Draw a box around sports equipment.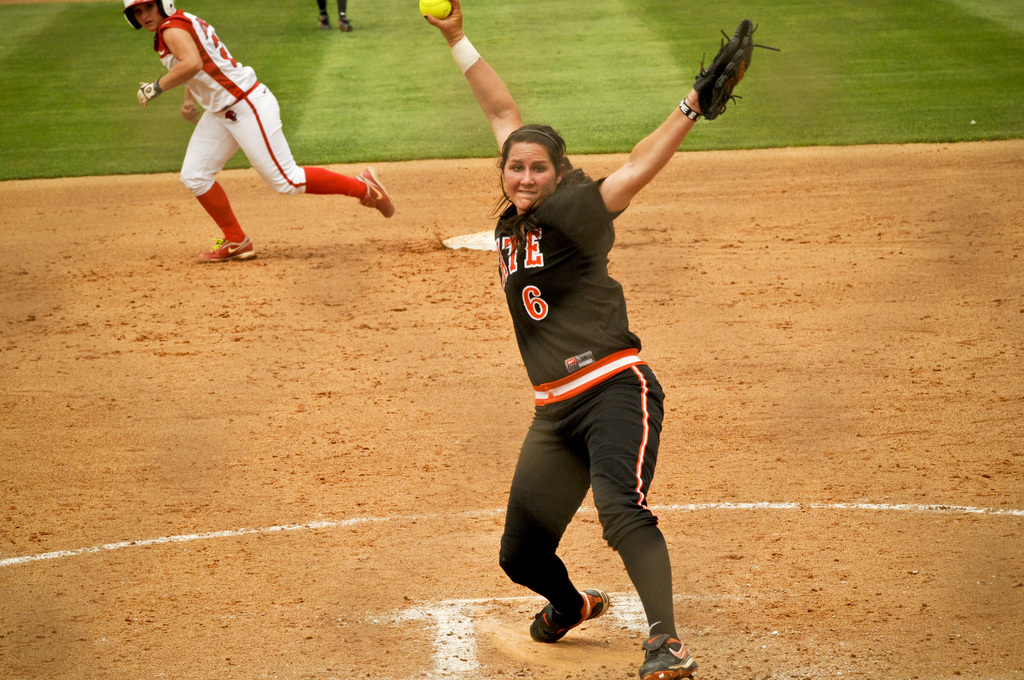
<bbox>420, 0, 451, 19</bbox>.
